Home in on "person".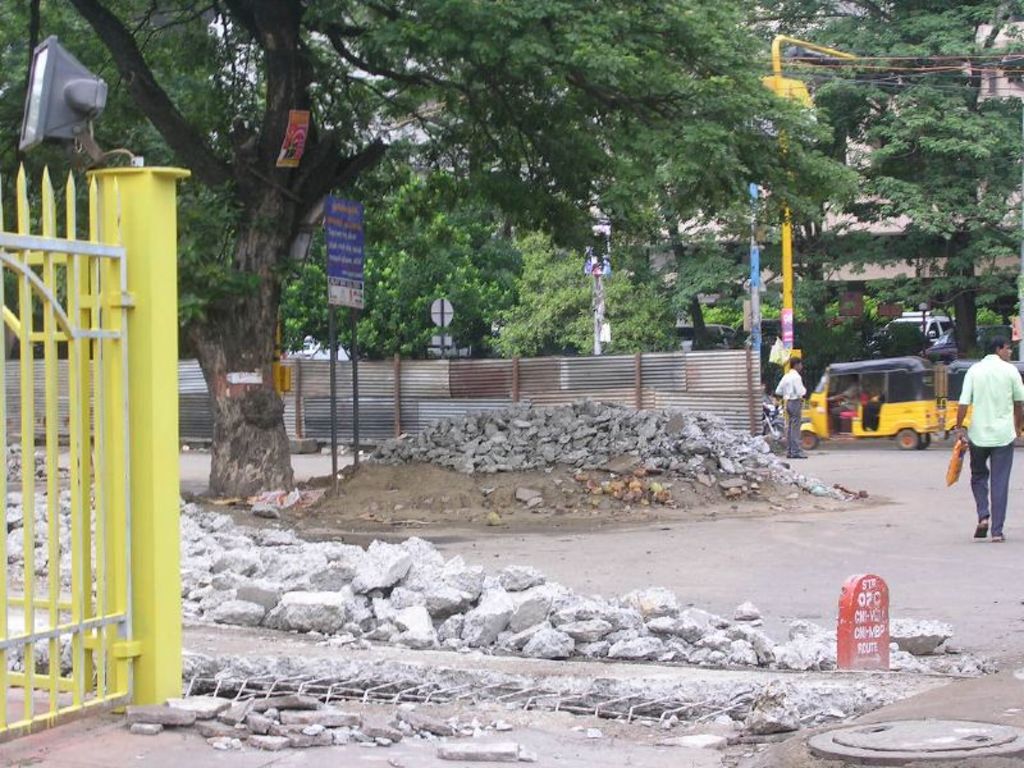
Homed in at {"left": 863, "top": 378, "right": 878, "bottom": 430}.
